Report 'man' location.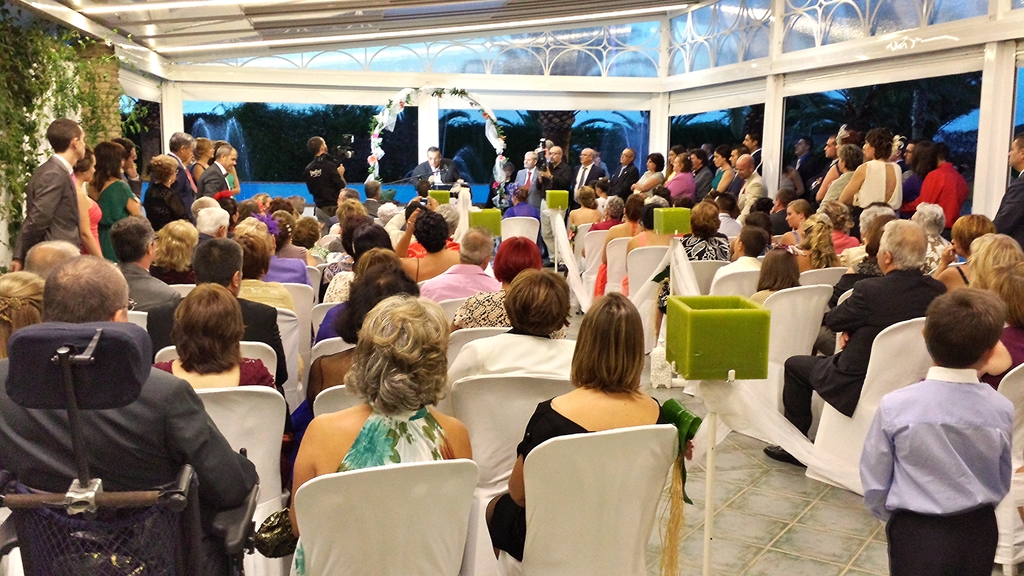
Report: 415:226:501:302.
